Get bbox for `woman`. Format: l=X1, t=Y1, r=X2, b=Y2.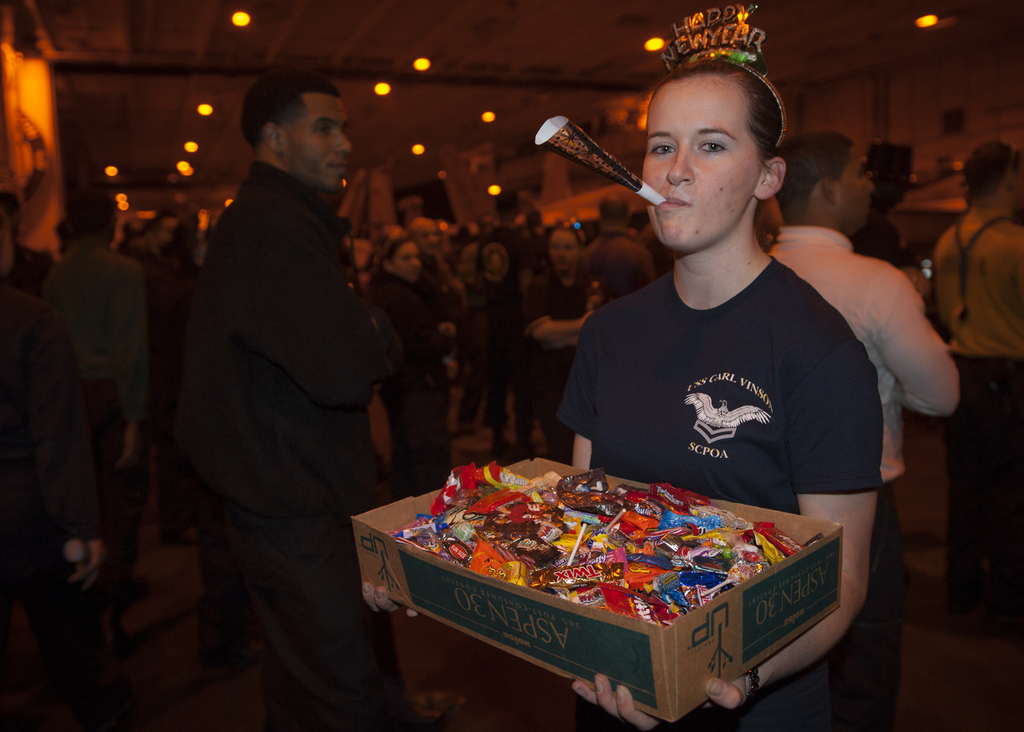
l=518, t=220, r=604, b=460.
